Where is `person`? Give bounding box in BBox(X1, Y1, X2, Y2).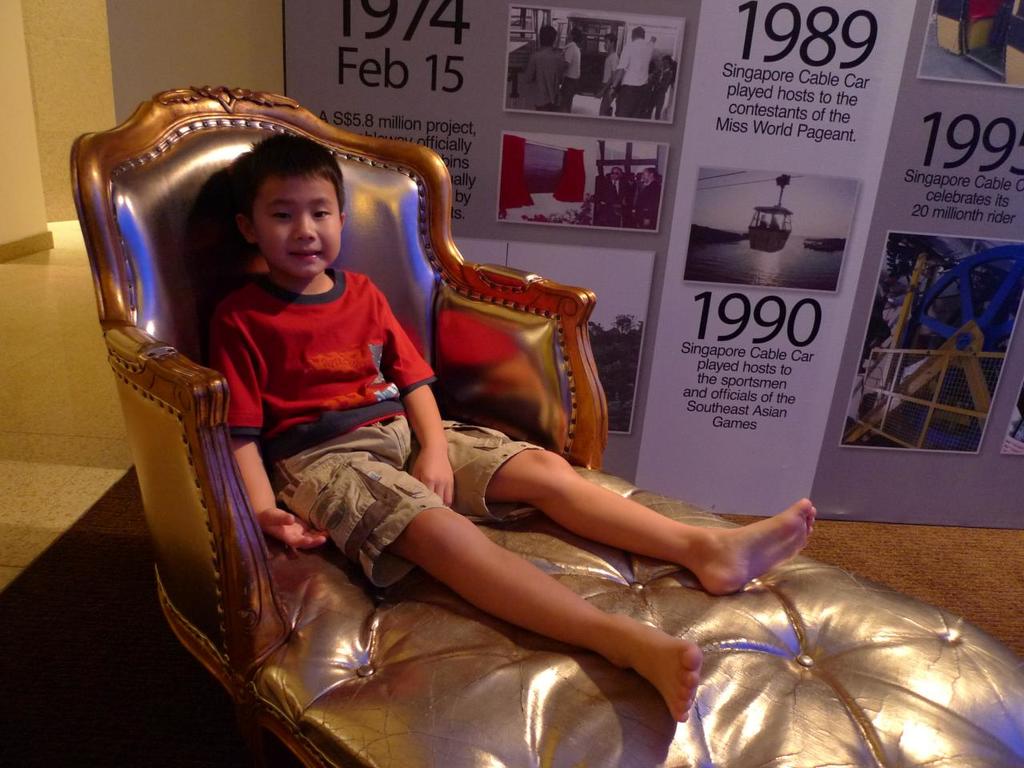
BBox(204, 126, 818, 724).
